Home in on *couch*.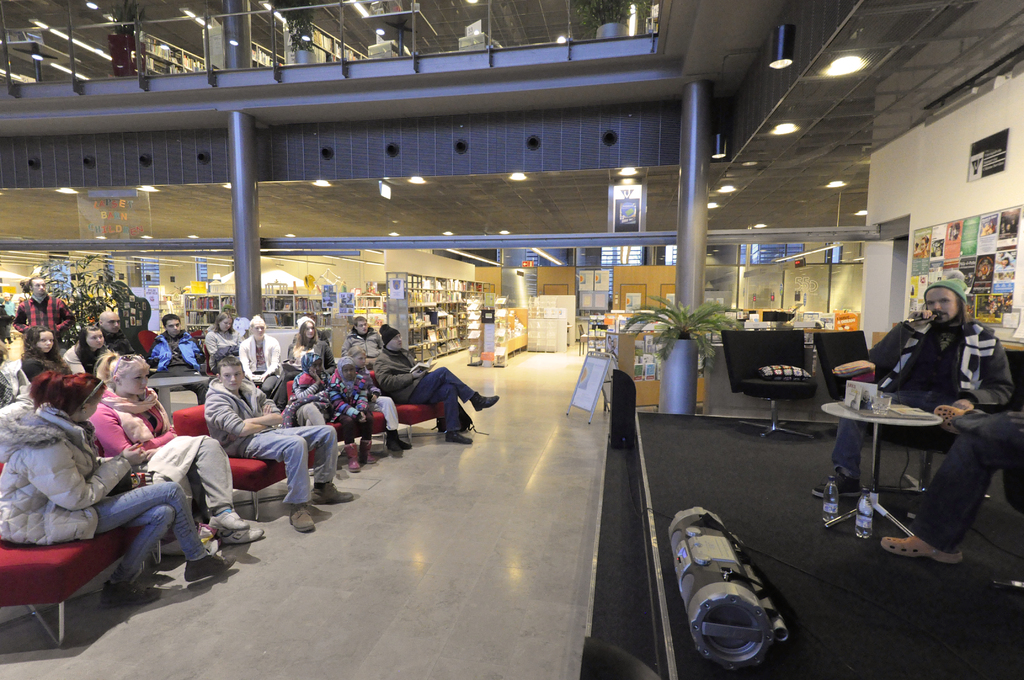
Homed in at l=0, t=531, r=134, b=647.
